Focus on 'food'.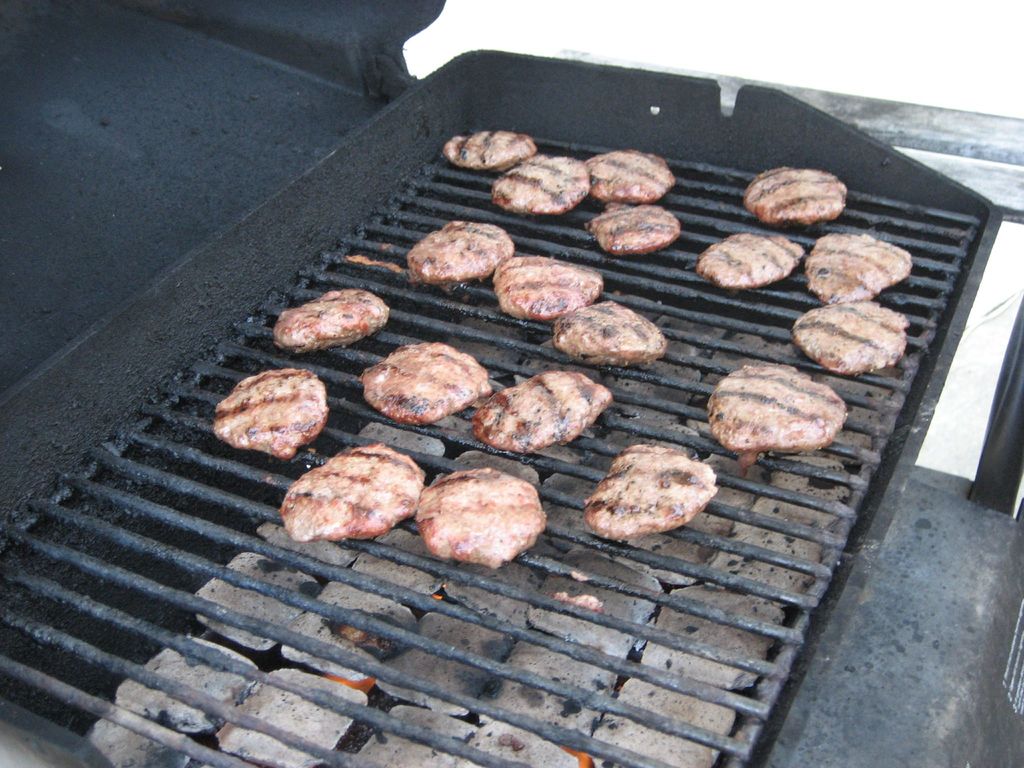
Focused at (743,165,845,225).
